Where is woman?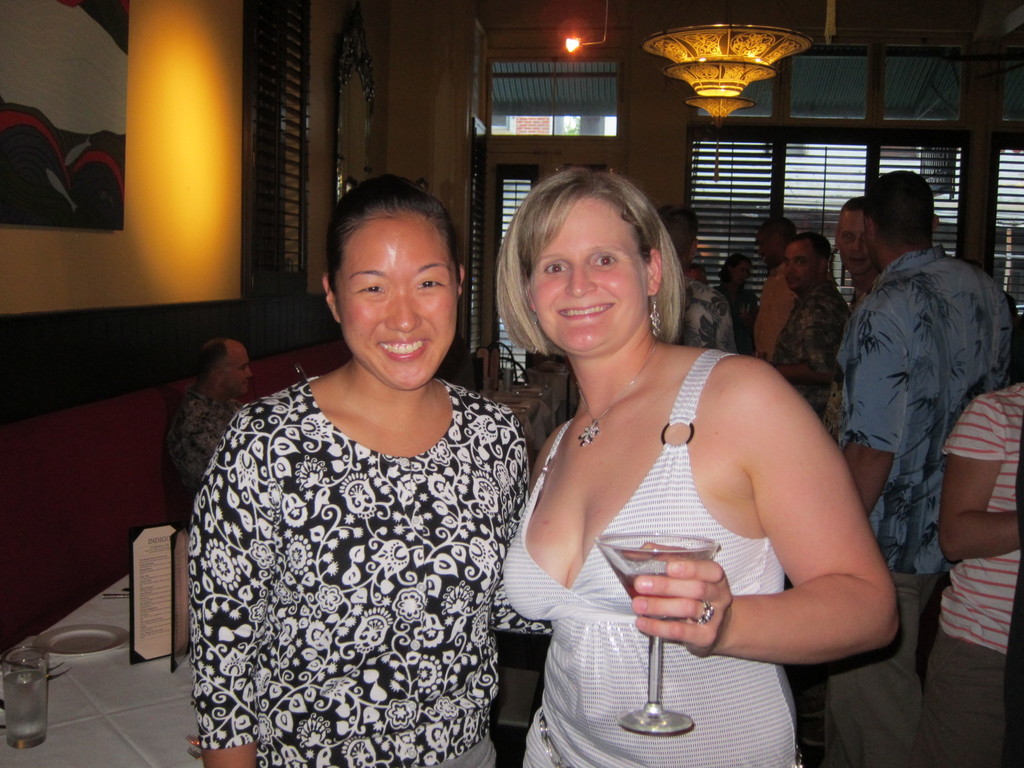
<bbox>191, 172, 556, 767</bbox>.
